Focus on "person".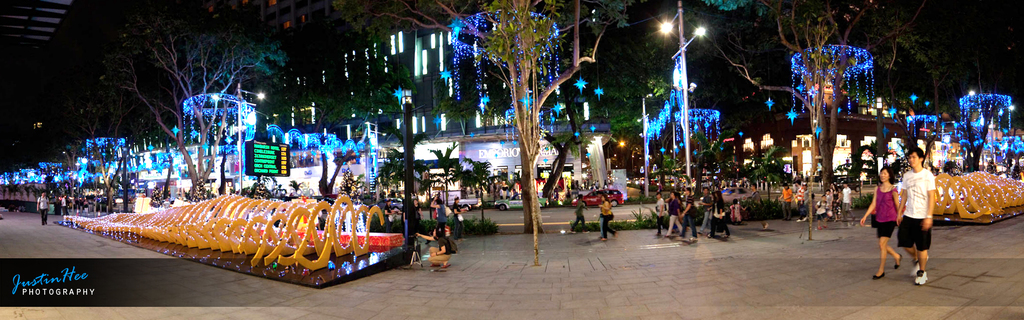
Focused at box(596, 188, 613, 239).
